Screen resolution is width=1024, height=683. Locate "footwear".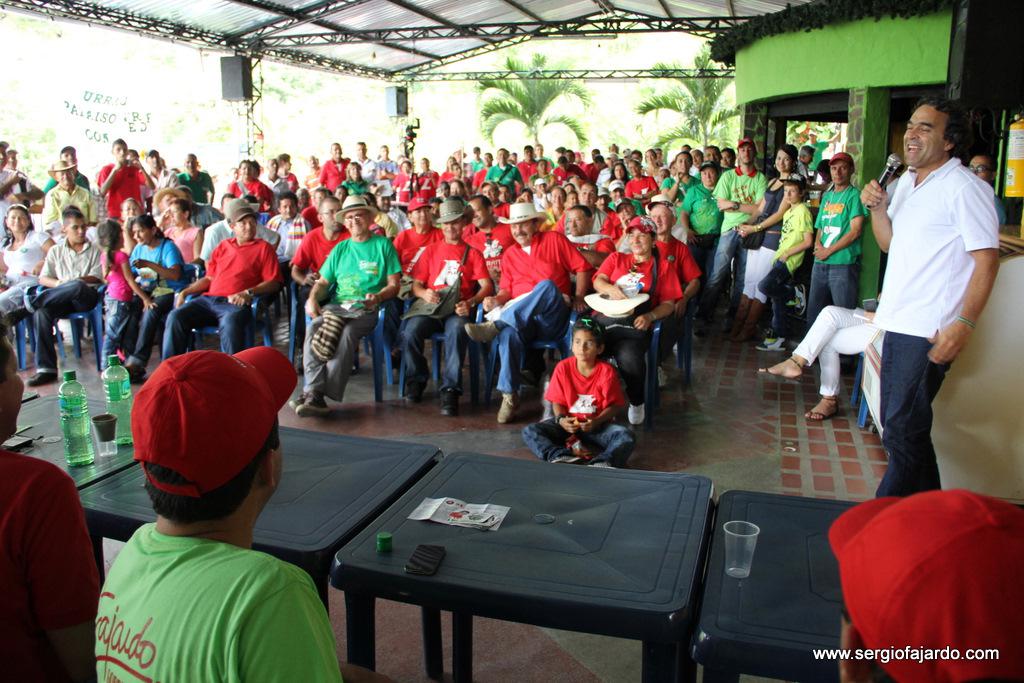
[596, 449, 624, 474].
